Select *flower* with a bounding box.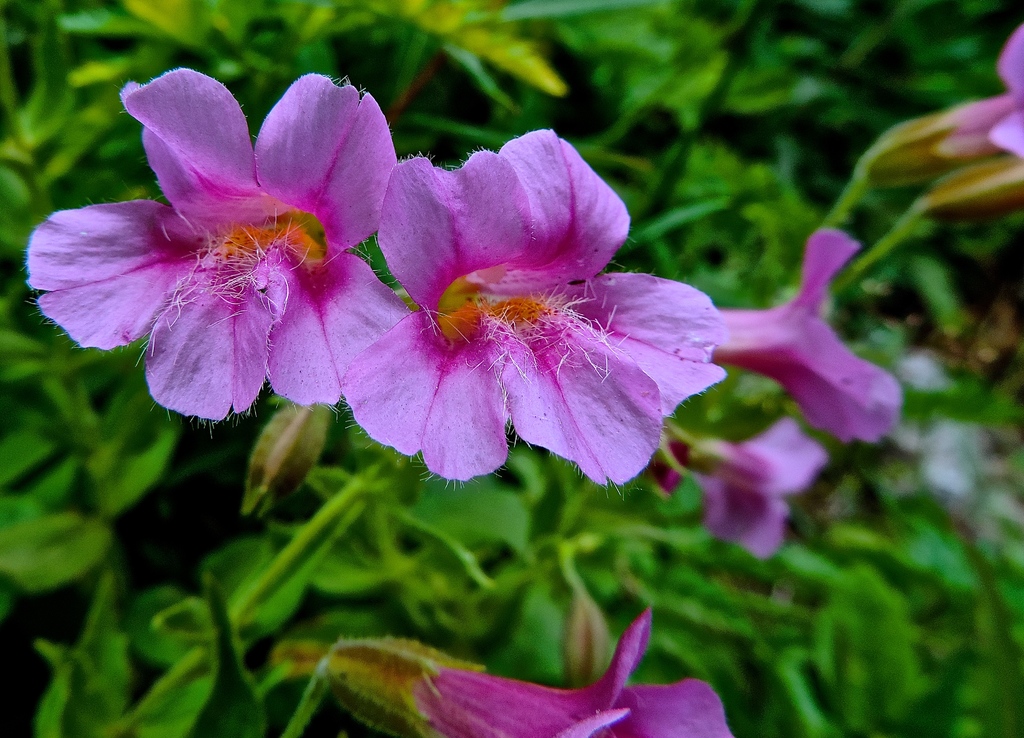
{"left": 710, "top": 227, "right": 909, "bottom": 442}.
